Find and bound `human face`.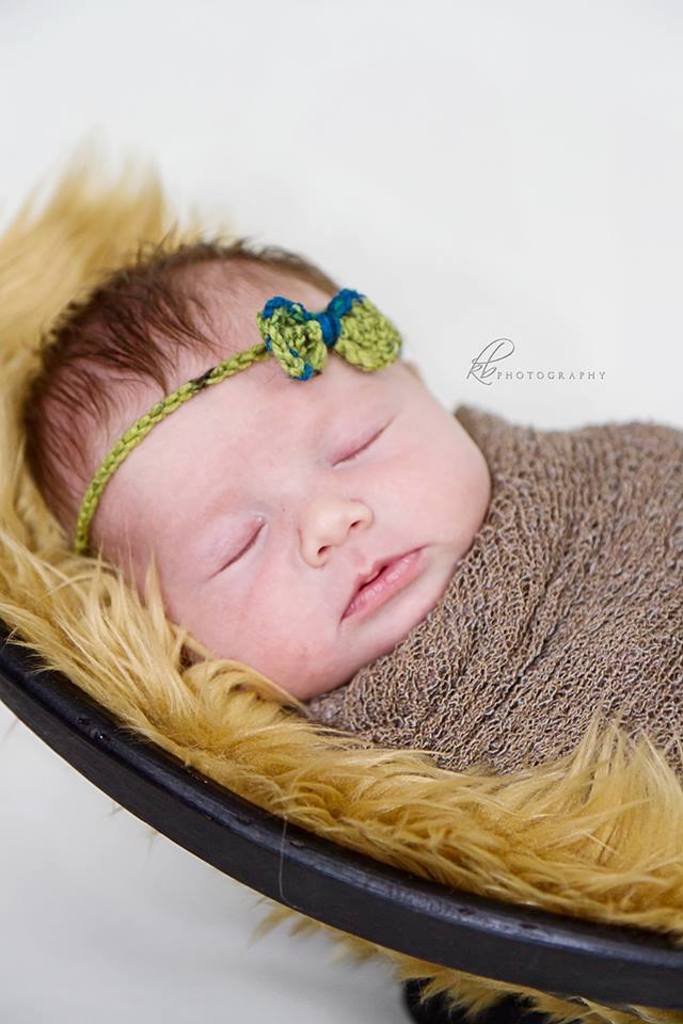
Bound: select_region(91, 299, 491, 706).
